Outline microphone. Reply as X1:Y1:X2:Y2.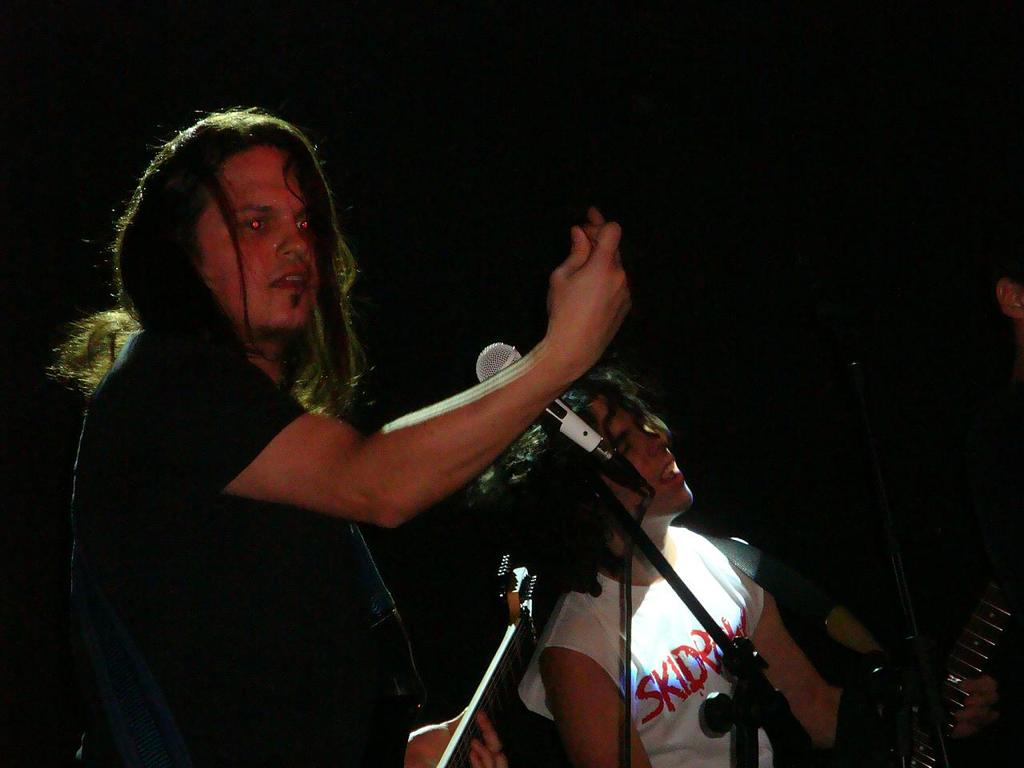
469:338:656:501.
